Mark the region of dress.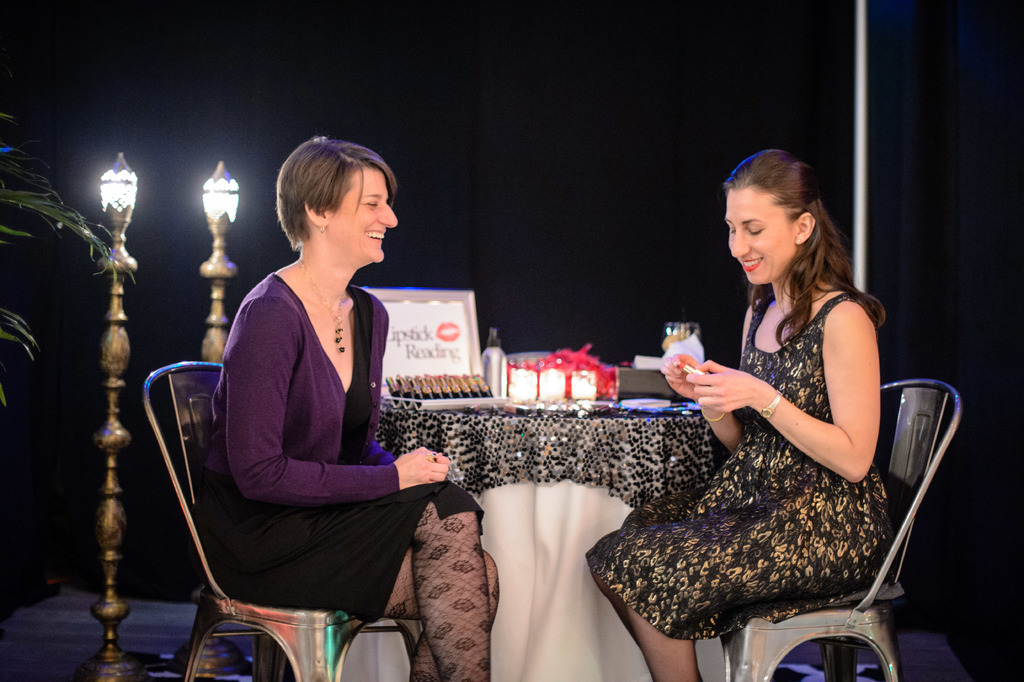
Region: region(588, 295, 891, 637).
